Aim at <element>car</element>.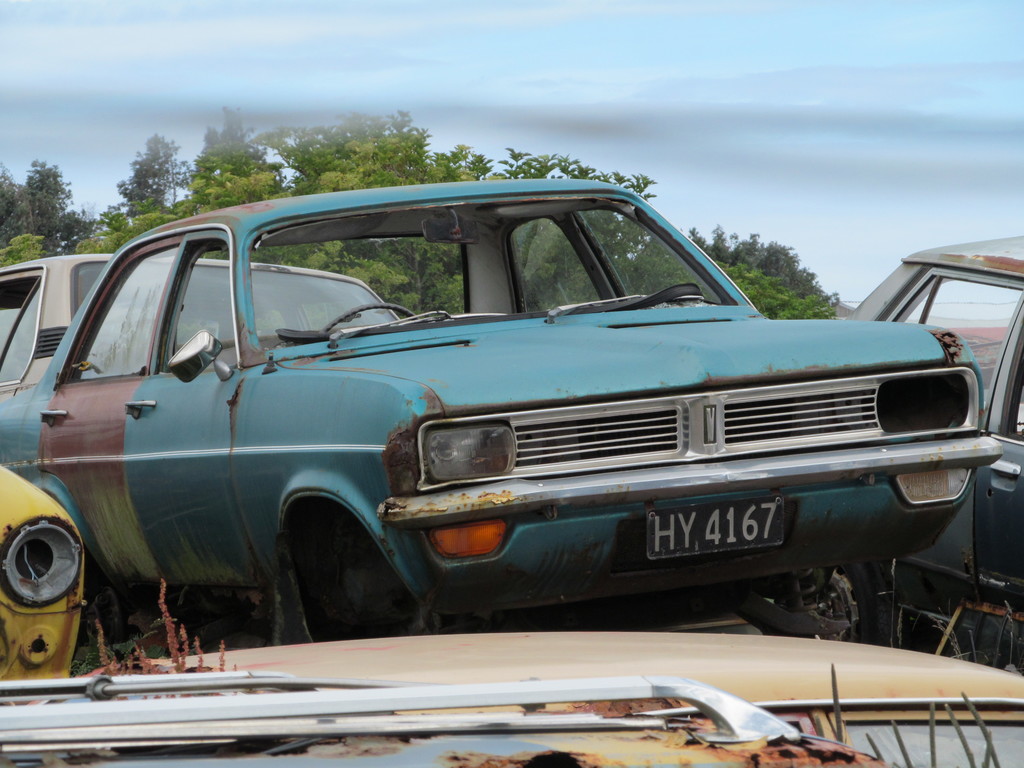
Aimed at <bbox>0, 630, 1023, 767</bbox>.
